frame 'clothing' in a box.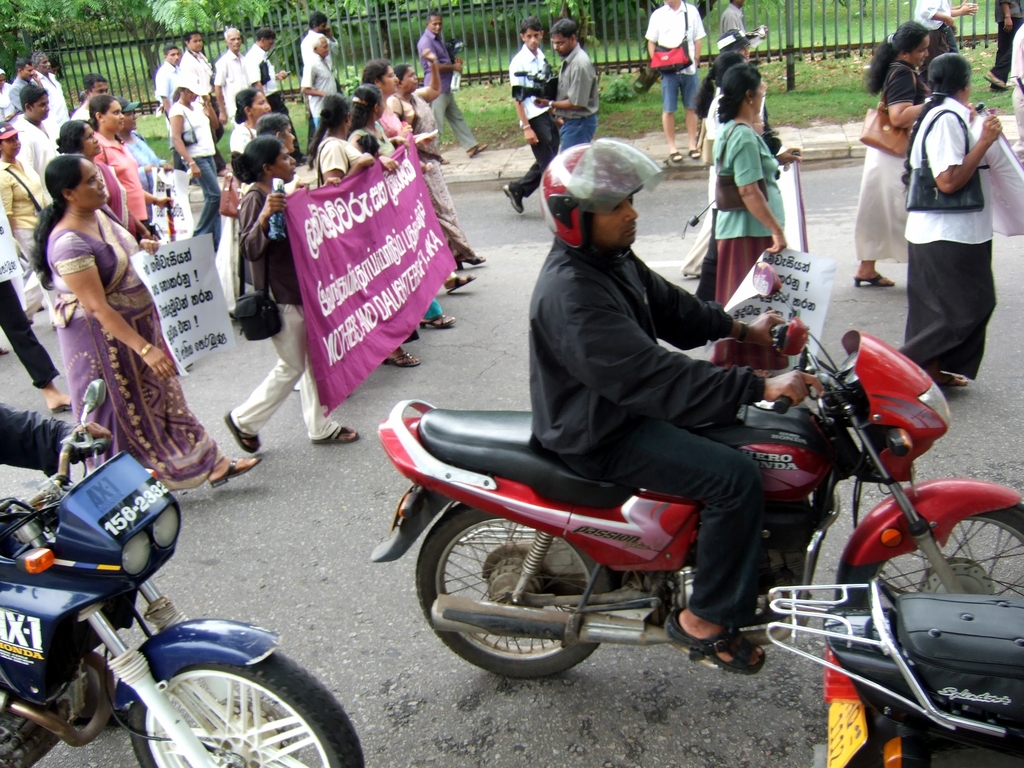
x1=503, y1=49, x2=559, y2=193.
